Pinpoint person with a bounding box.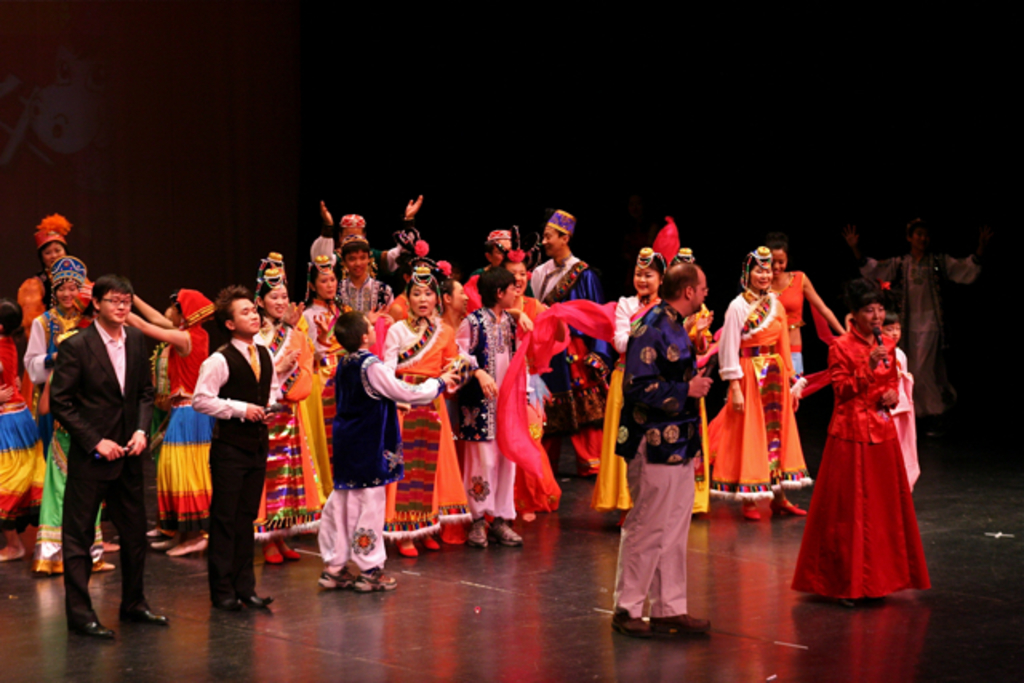
22 254 94 405.
